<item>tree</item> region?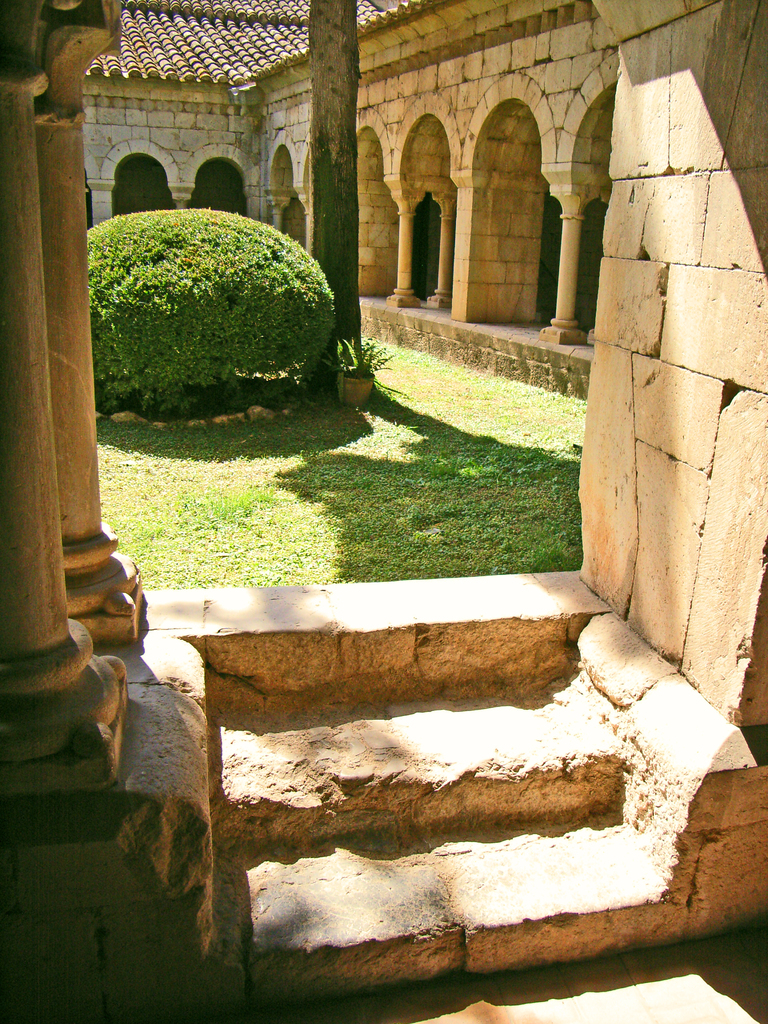
86, 203, 333, 420
